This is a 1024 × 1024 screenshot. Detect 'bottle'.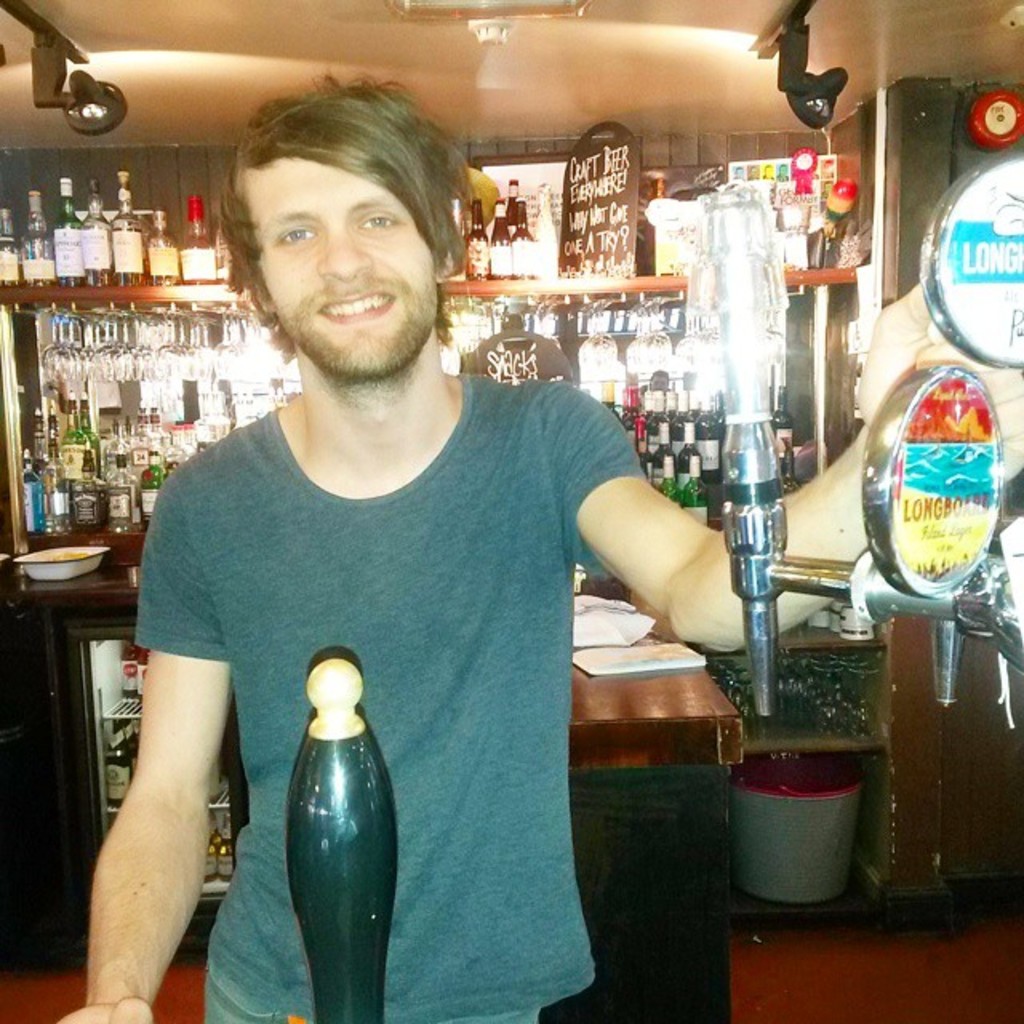
x1=61, y1=443, x2=112, y2=528.
